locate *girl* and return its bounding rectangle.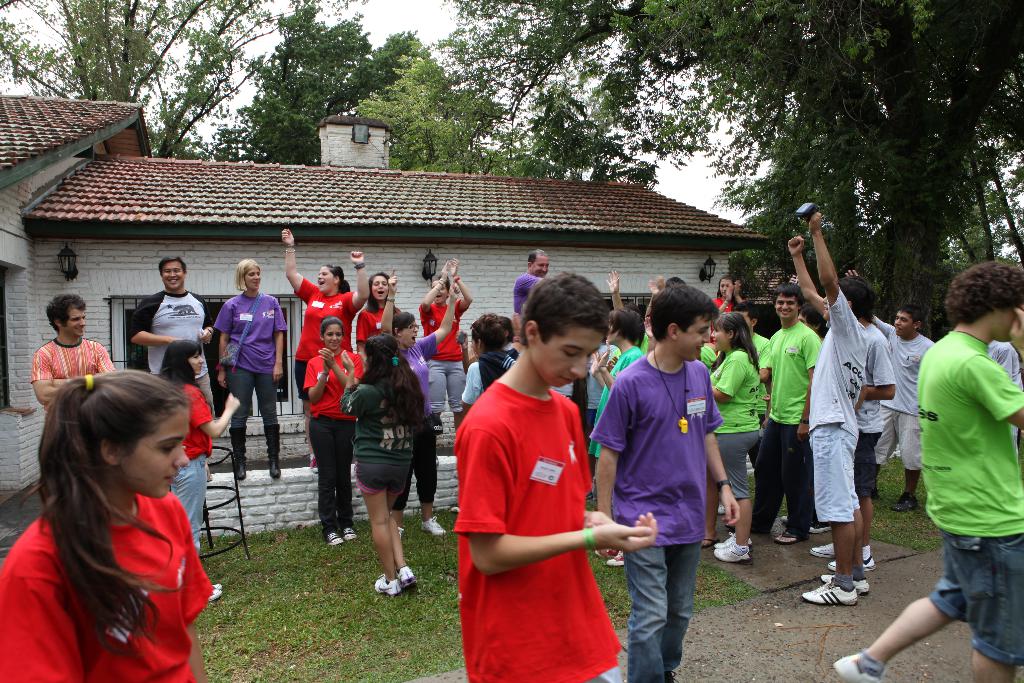
463/315/508/413.
